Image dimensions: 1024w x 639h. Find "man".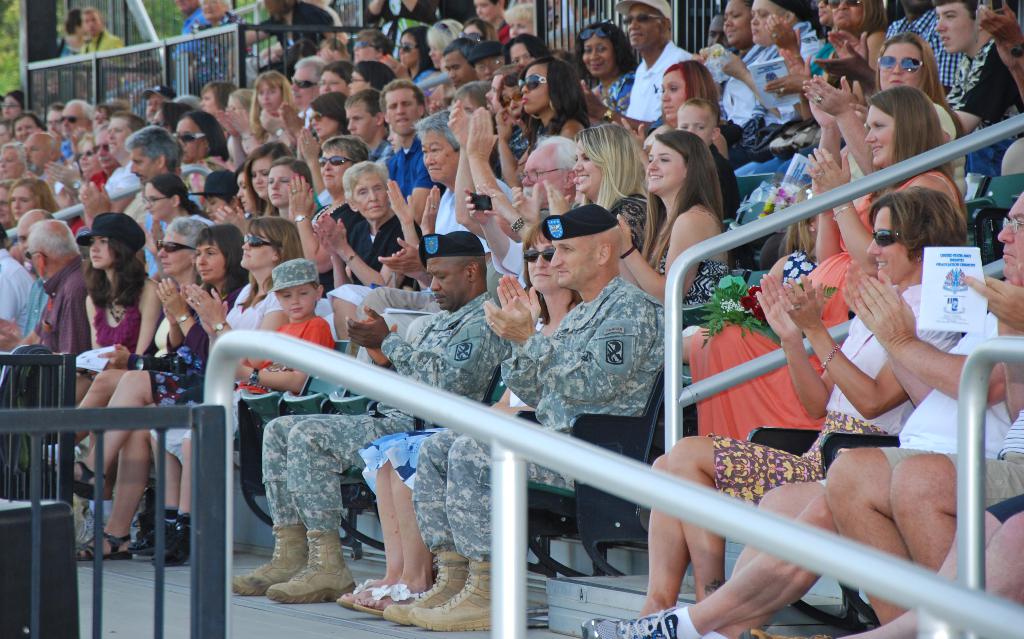
x1=470 y1=202 x2=671 y2=629.
